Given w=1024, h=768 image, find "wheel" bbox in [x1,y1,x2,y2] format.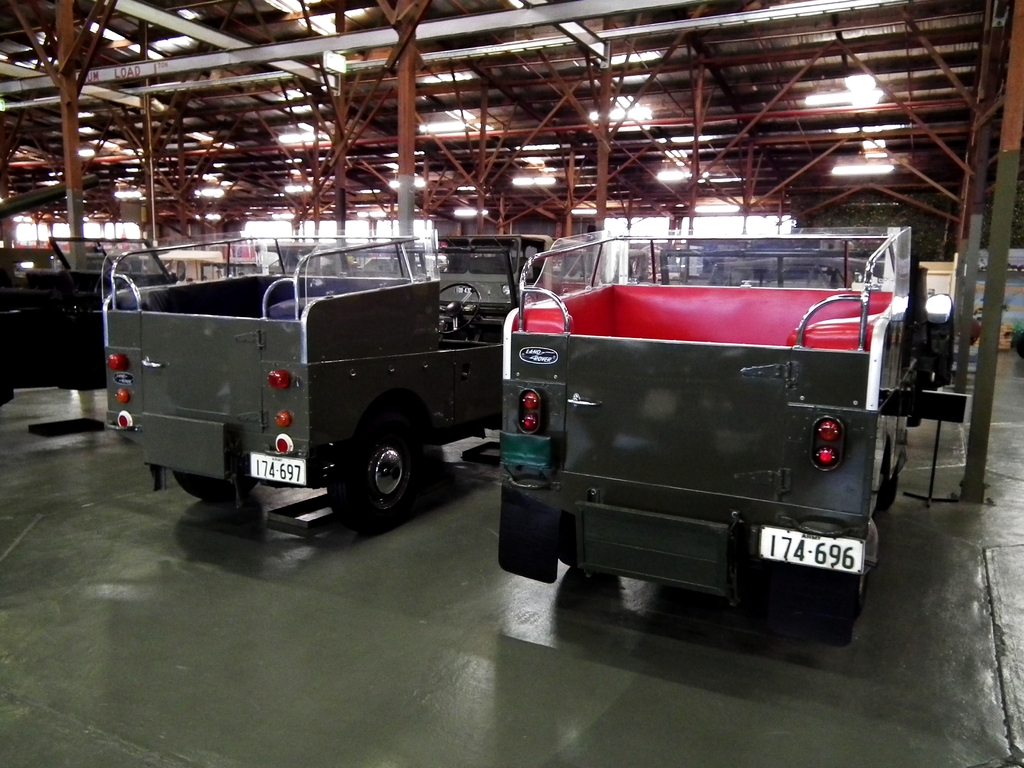
[177,472,252,501].
